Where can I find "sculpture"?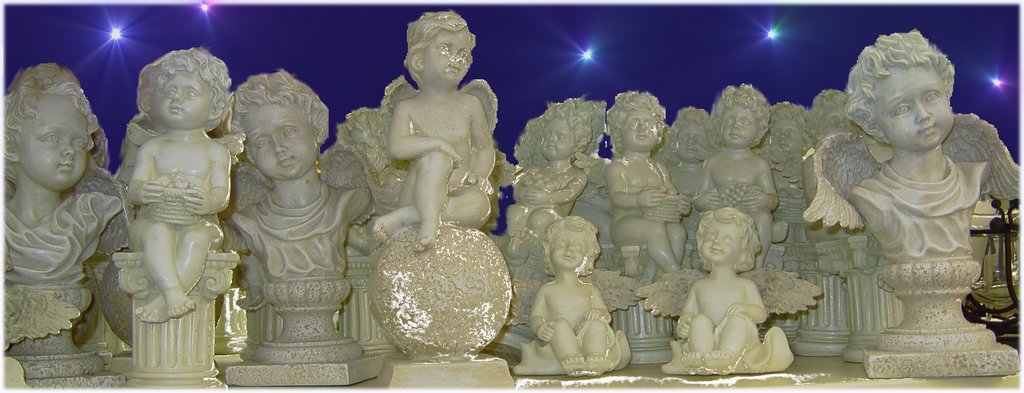
You can find it at box=[131, 51, 234, 325].
